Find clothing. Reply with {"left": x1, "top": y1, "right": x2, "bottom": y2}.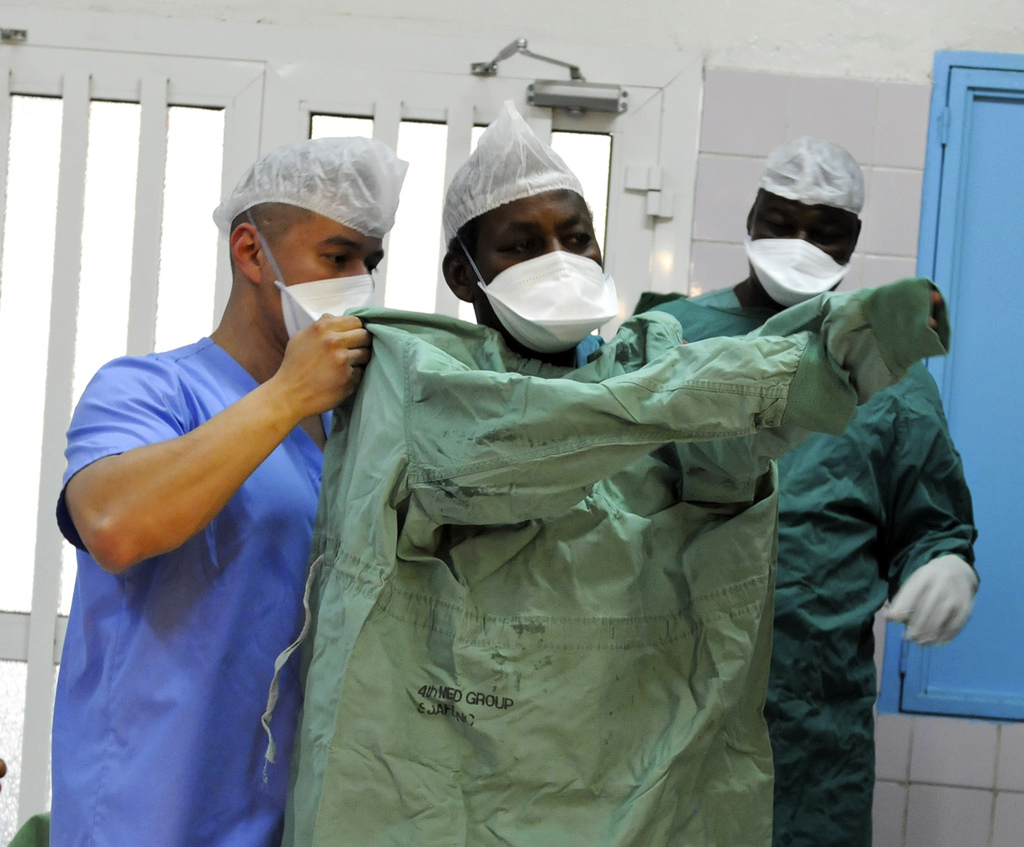
{"left": 629, "top": 266, "right": 996, "bottom": 846}.
